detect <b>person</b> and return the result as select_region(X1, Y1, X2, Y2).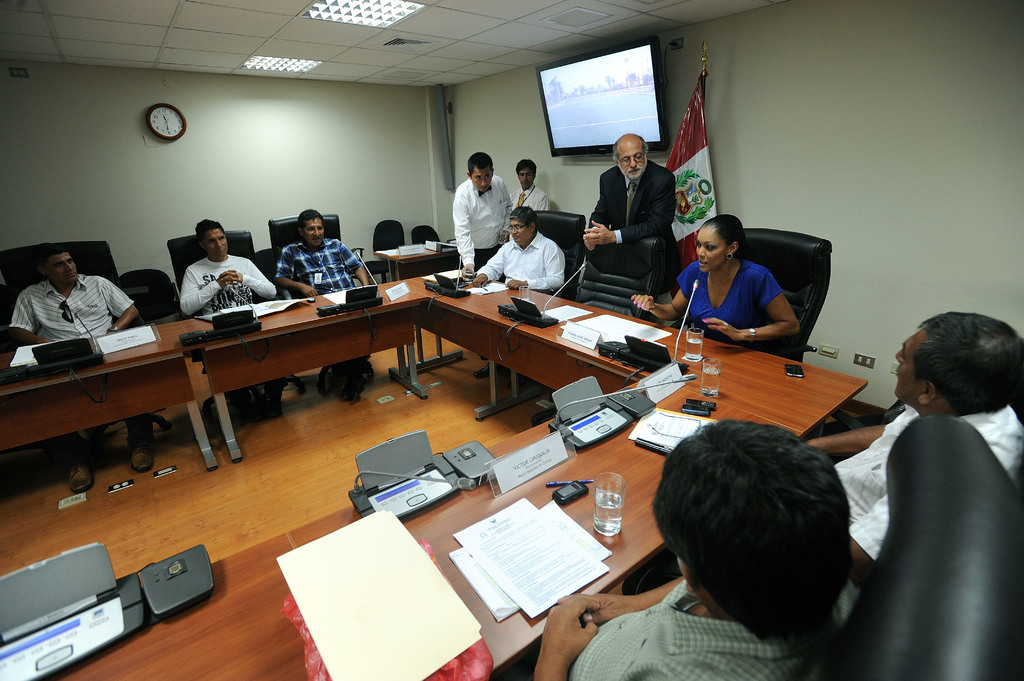
select_region(180, 214, 278, 422).
